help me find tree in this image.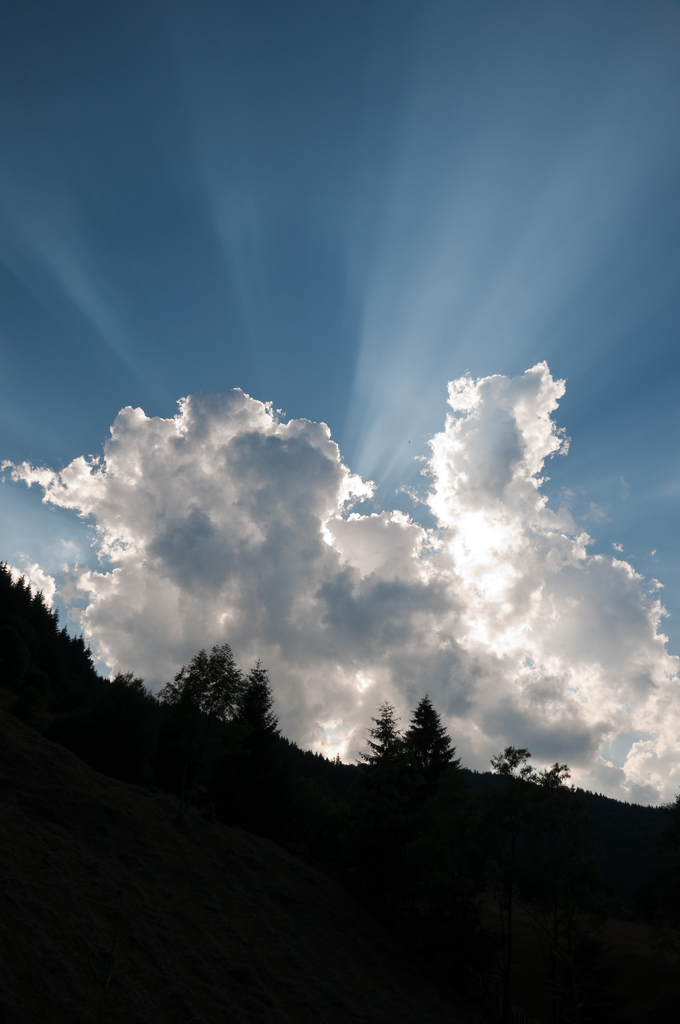
Found it: l=541, t=762, r=576, b=794.
